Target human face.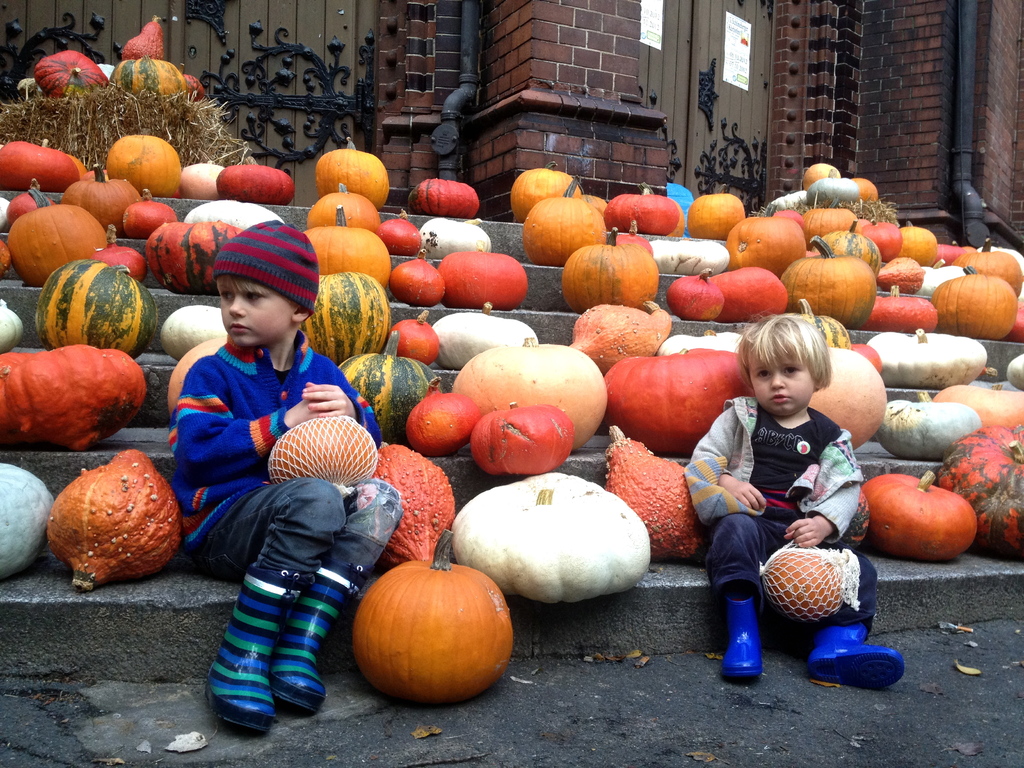
Target region: box=[214, 274, 292, 351].
